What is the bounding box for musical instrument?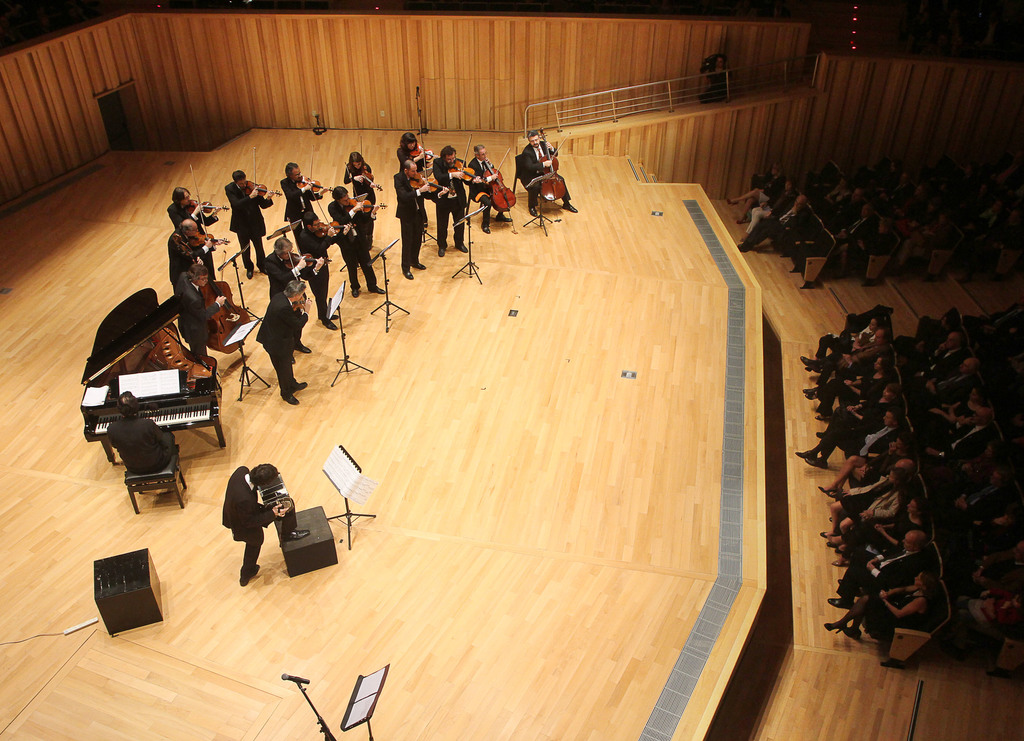
x1=532, y1=146, x2=561, y2=209.
